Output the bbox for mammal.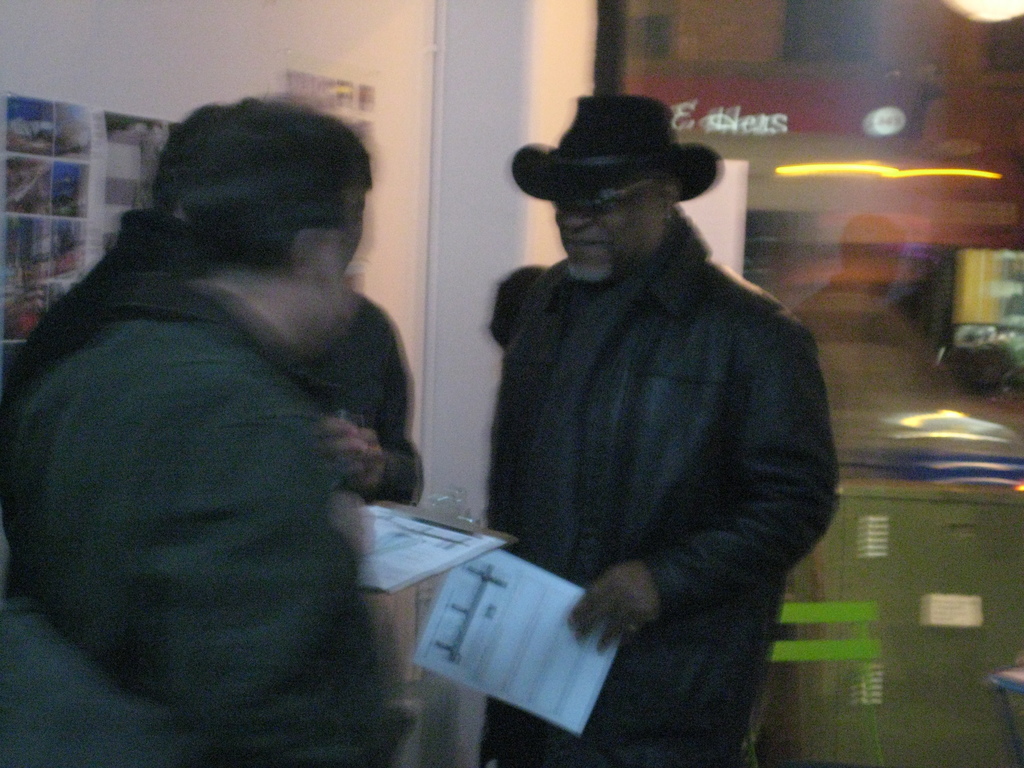
pyautogui.locateOnScreen(457, 106, 837, 729).
